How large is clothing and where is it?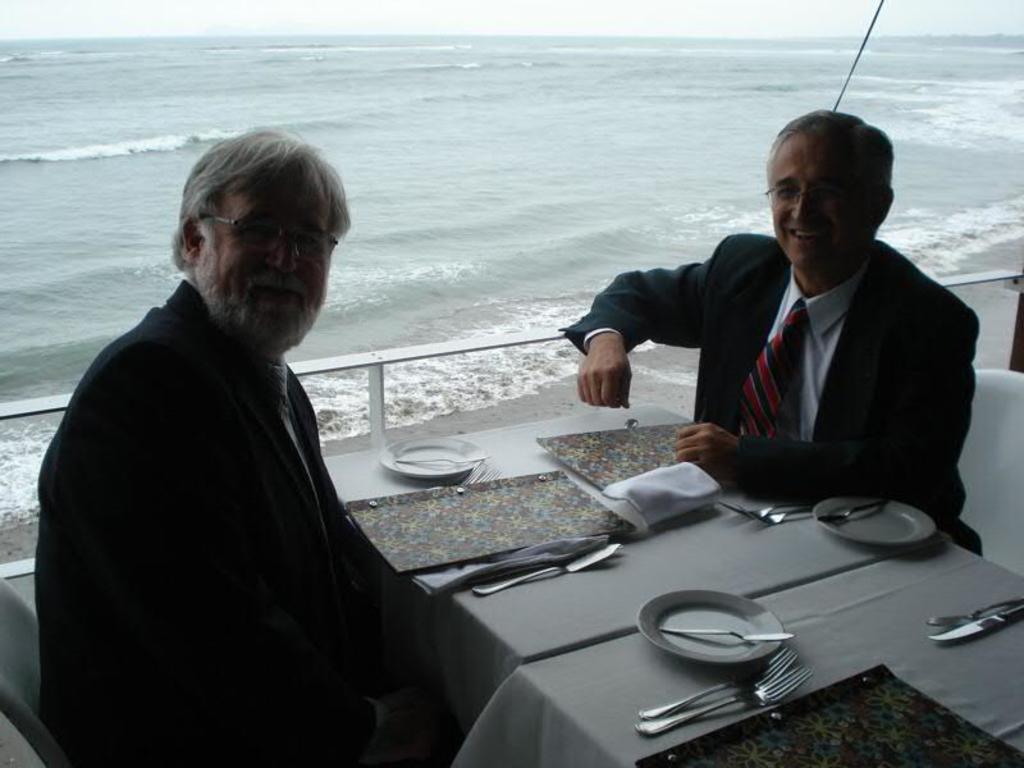
Bounding box: bbox(559, 232, 983, 562).
